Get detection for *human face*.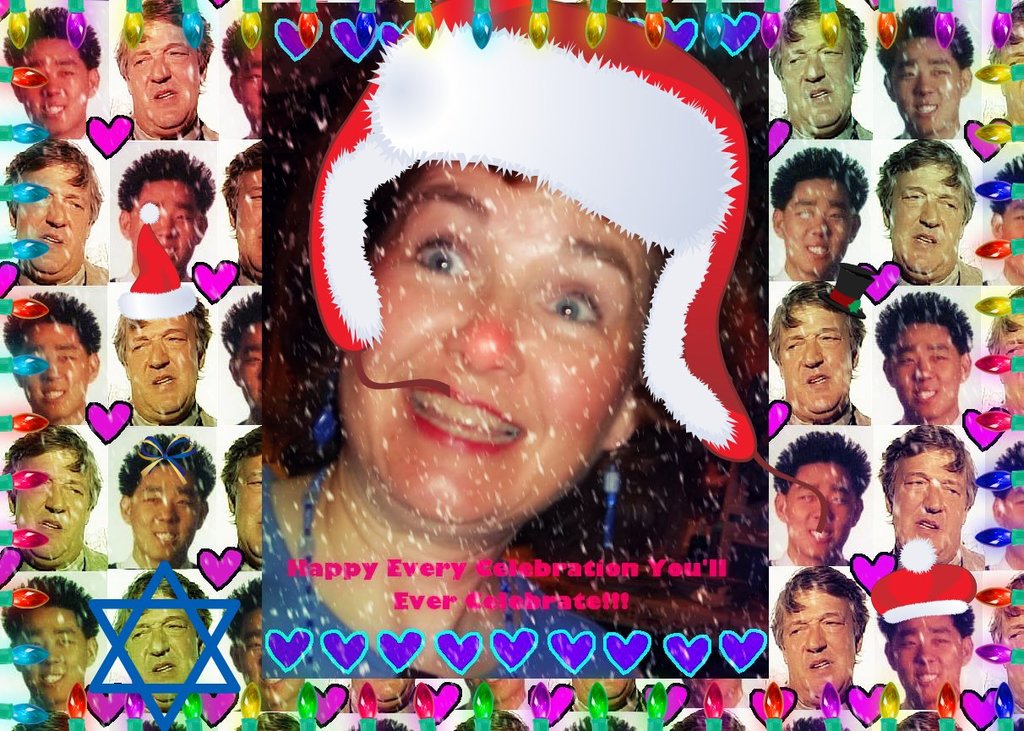
Detection: 894/44/955/127.
